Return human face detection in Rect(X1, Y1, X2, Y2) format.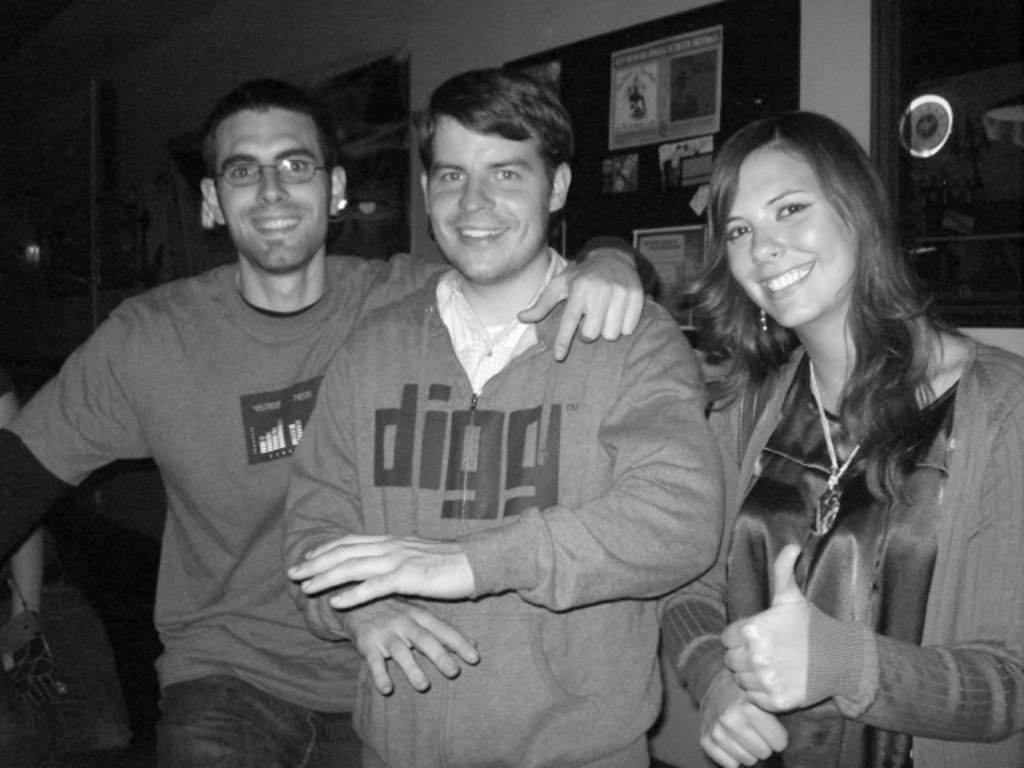
Rect(226, 104, 331, 285).
